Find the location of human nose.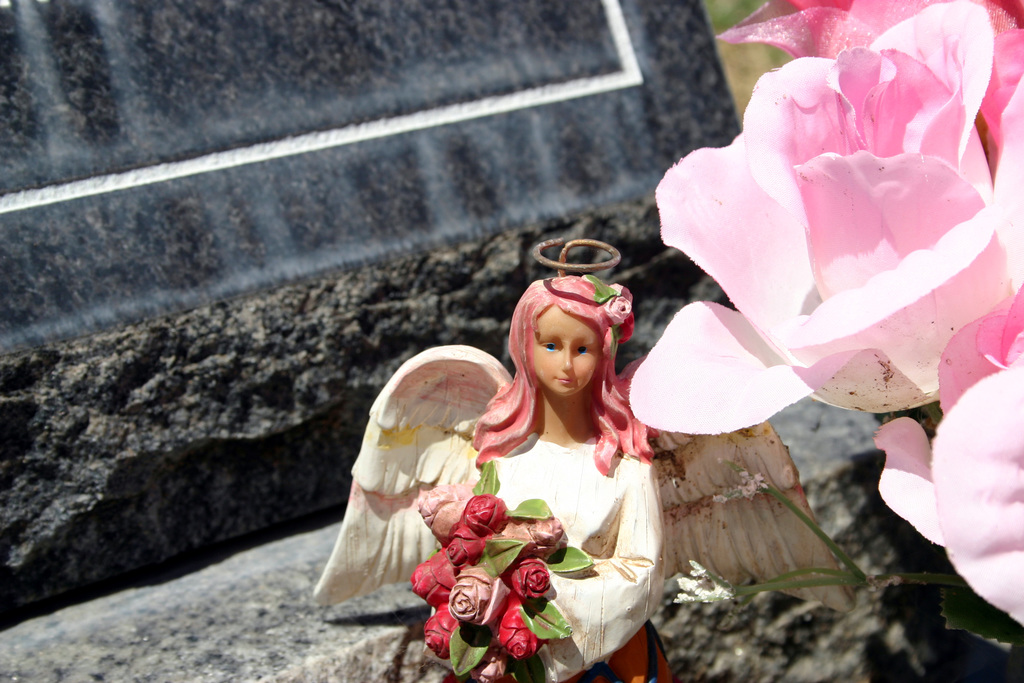
Location: [x1=561, y1=342, x2=572, y2=372].
